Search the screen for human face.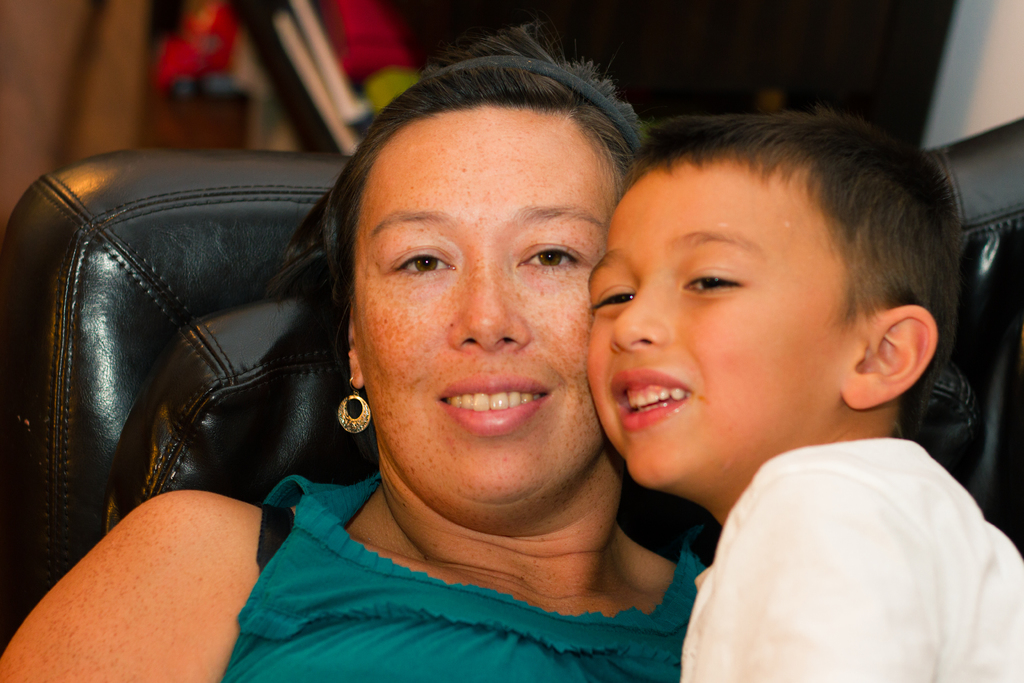
Found at Rect(351, 114, 621, 522).
